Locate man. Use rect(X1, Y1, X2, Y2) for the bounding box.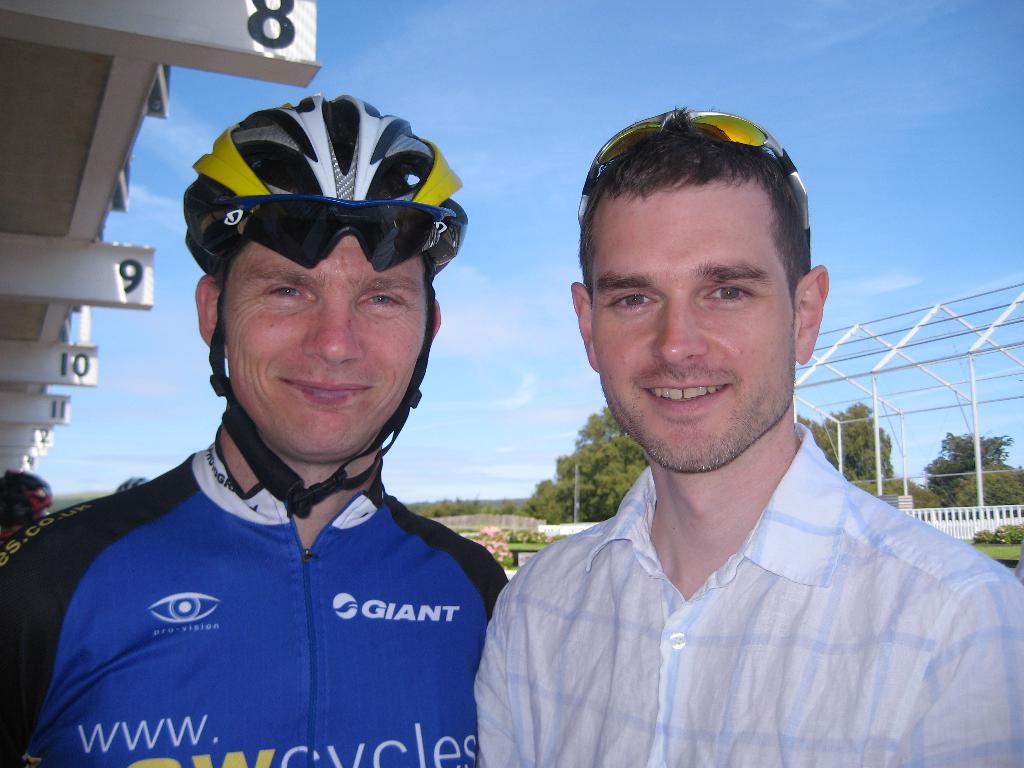
rect(0, 86, 514, 767).
